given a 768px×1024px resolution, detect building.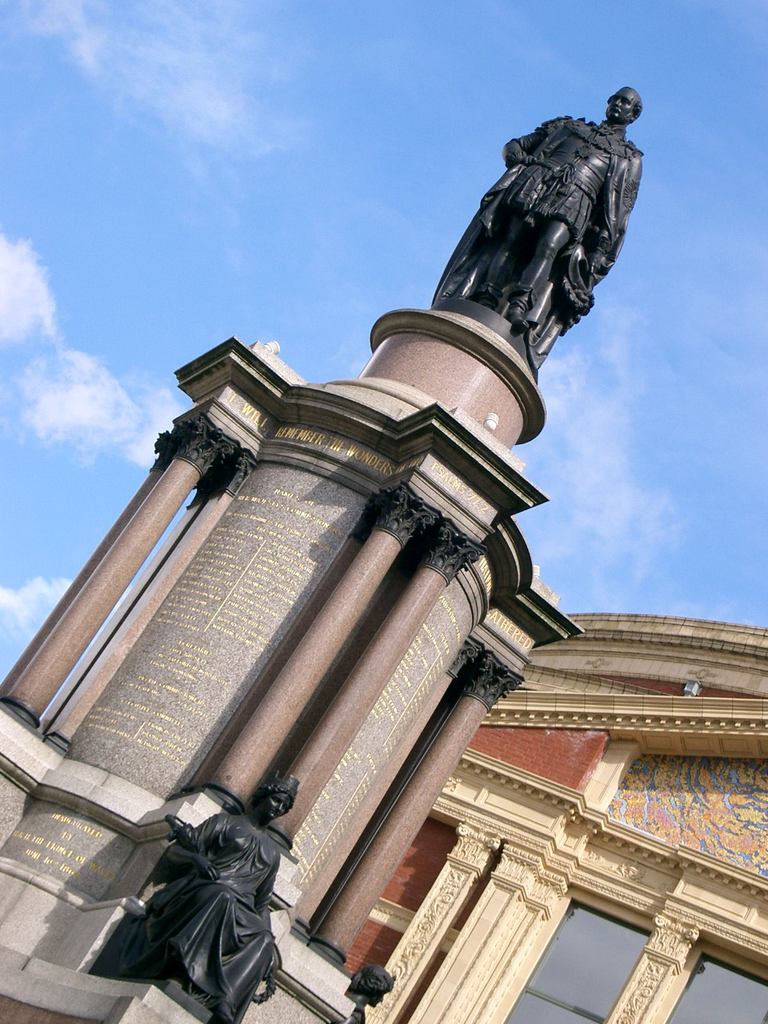
344:608:767:1023.
